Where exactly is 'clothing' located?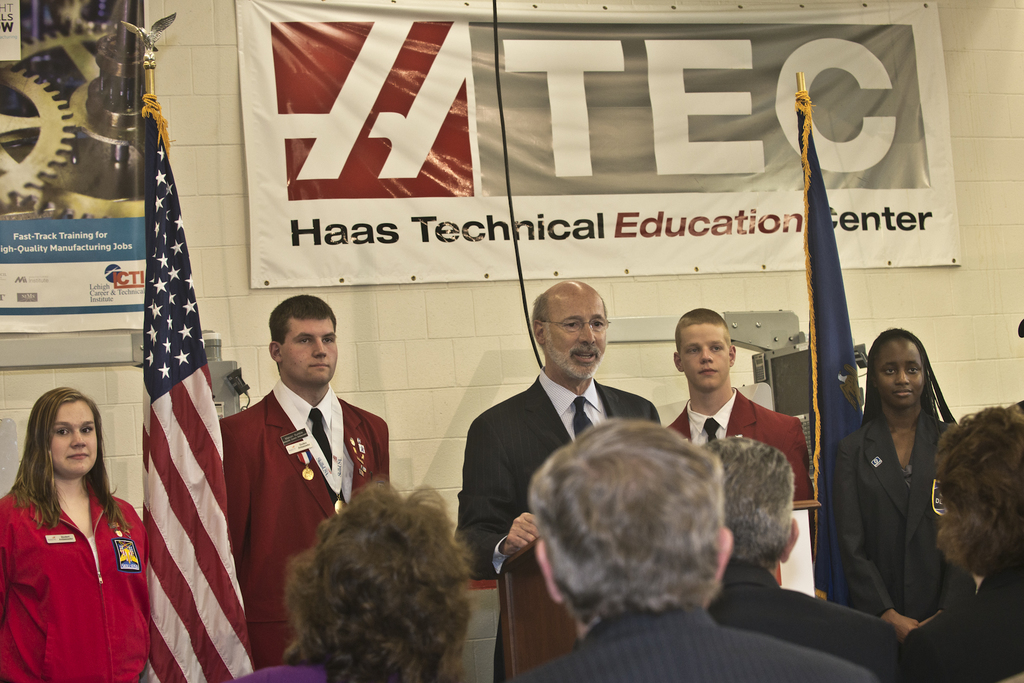
Its bounding box is [x1=906, y1=568, x2=1023, y2=682].
